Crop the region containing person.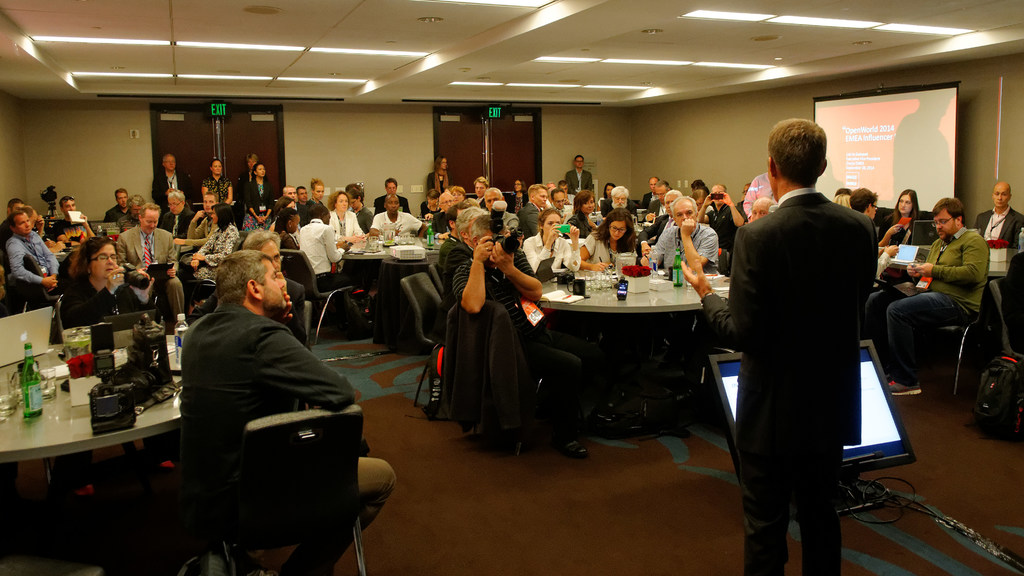
Crop region: x1=848, y1=187, x2=877, y2=220.
